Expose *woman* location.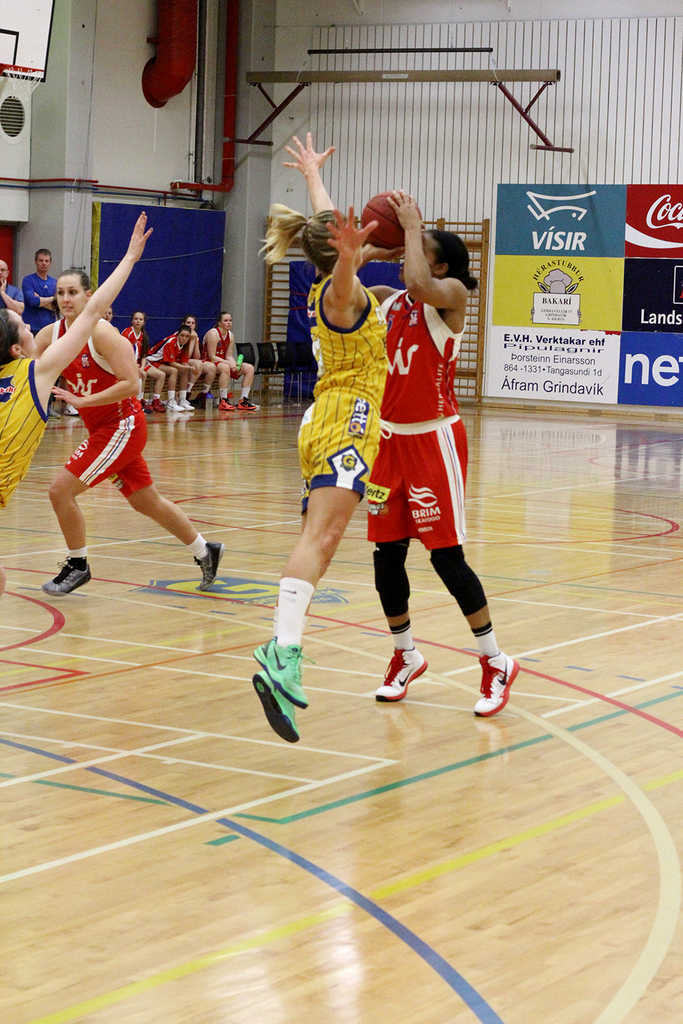
Exposed at left=124, top=311, right=161, bottom=411.
